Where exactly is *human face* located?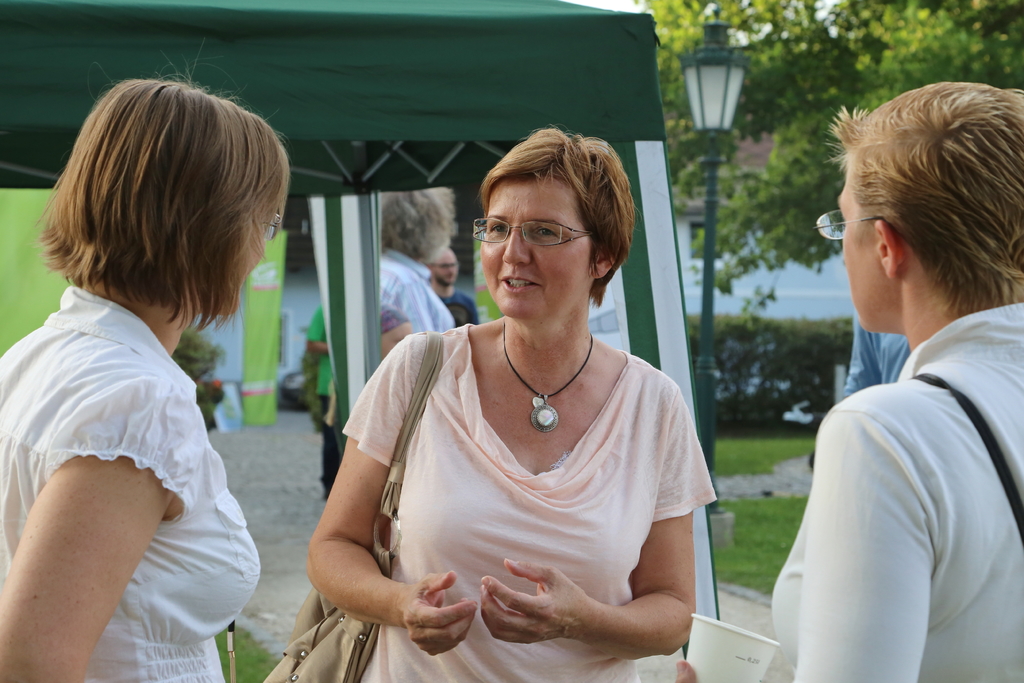
Its bounding box is bbox(431, 254, 459, 288).
